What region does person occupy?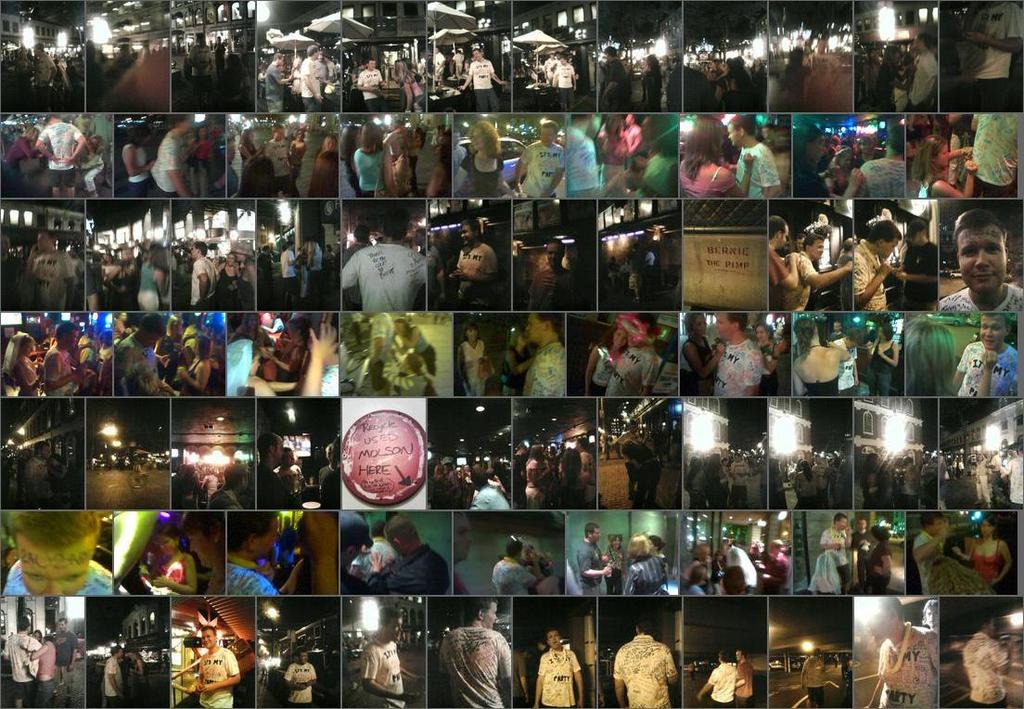
box(823, 453, 856, 509).
